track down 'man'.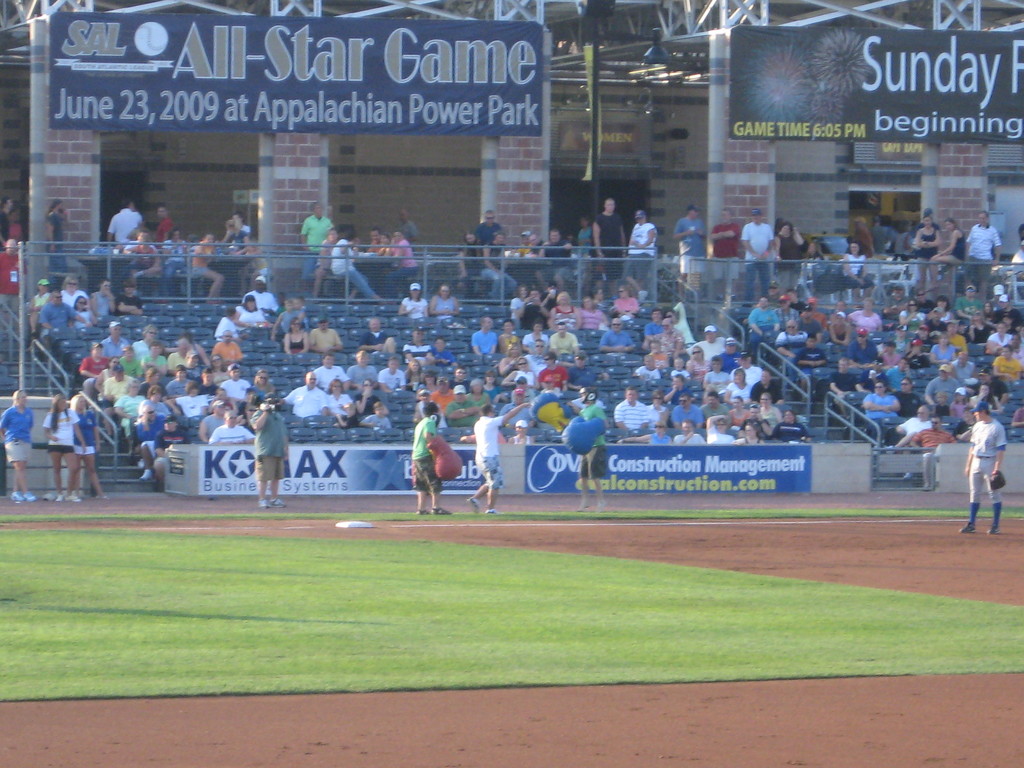
Tracked to [430,285,460,321].
